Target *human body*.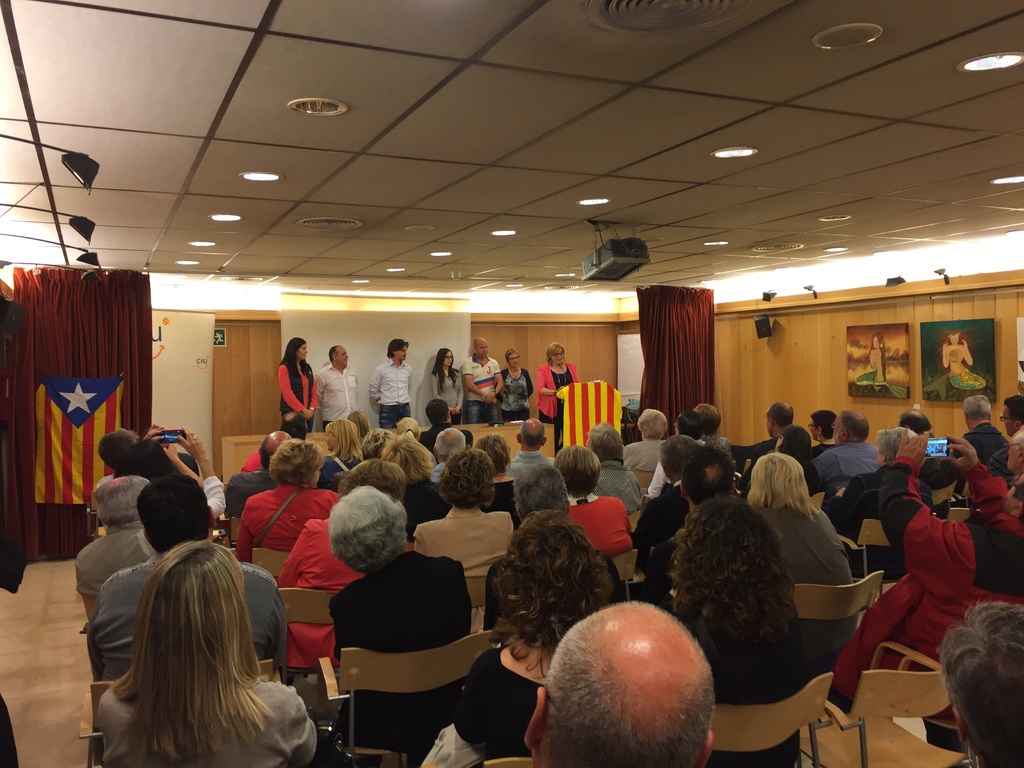
Target region: 618 404 669 475.
